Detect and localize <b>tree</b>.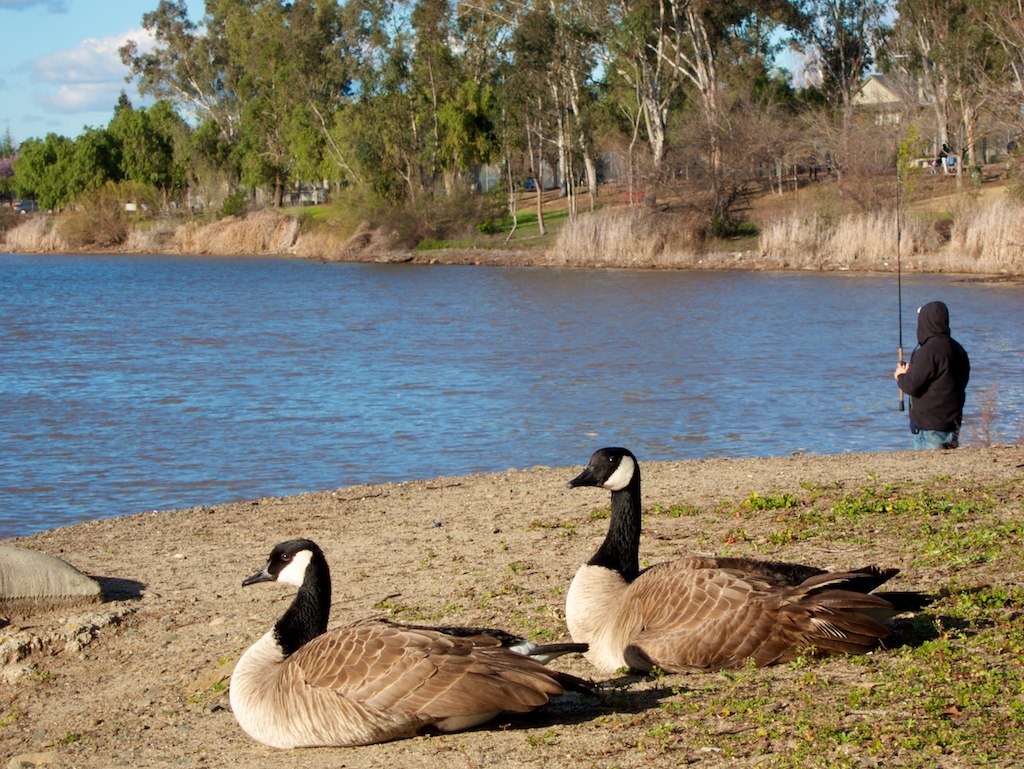
Localized at x1=157, y1=99, x2=193, y2=191.
